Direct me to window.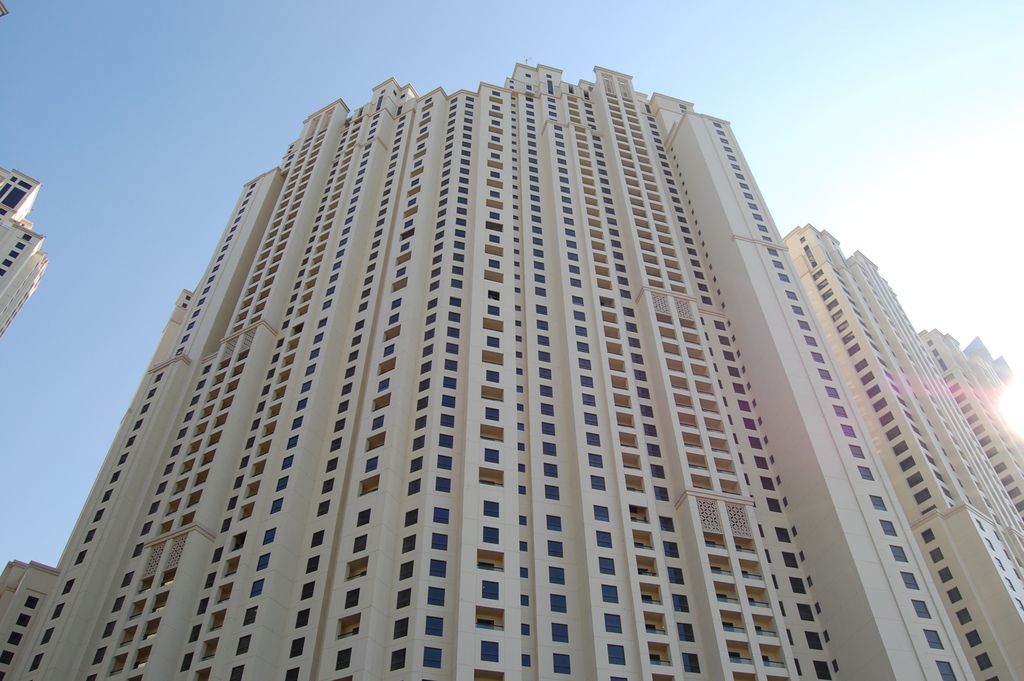
Direction: 538,366,553,381.
